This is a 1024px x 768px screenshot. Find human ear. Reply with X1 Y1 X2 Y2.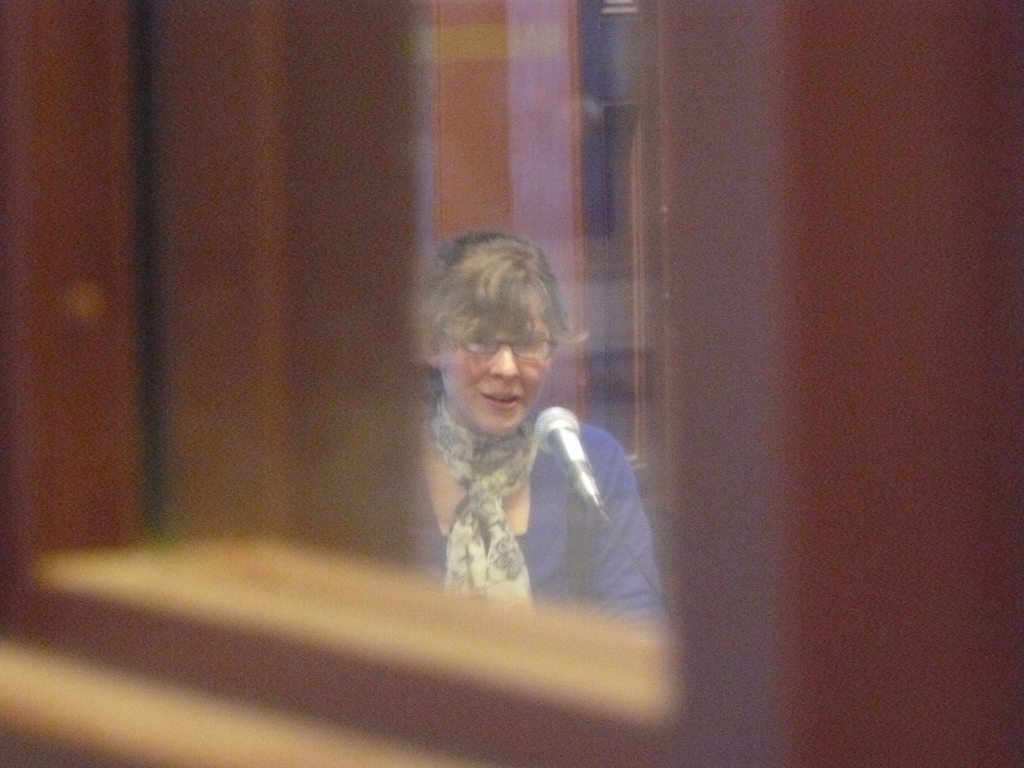
419 333 442 367.
